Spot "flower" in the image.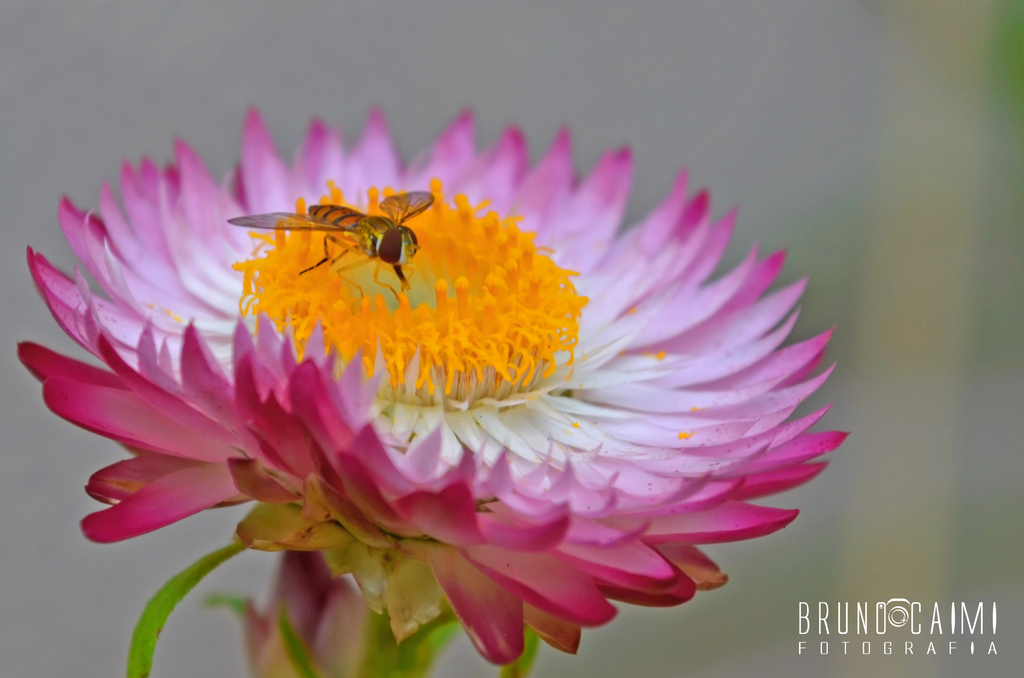
"flower" found at l=42, t=95, r=844, b=671.
